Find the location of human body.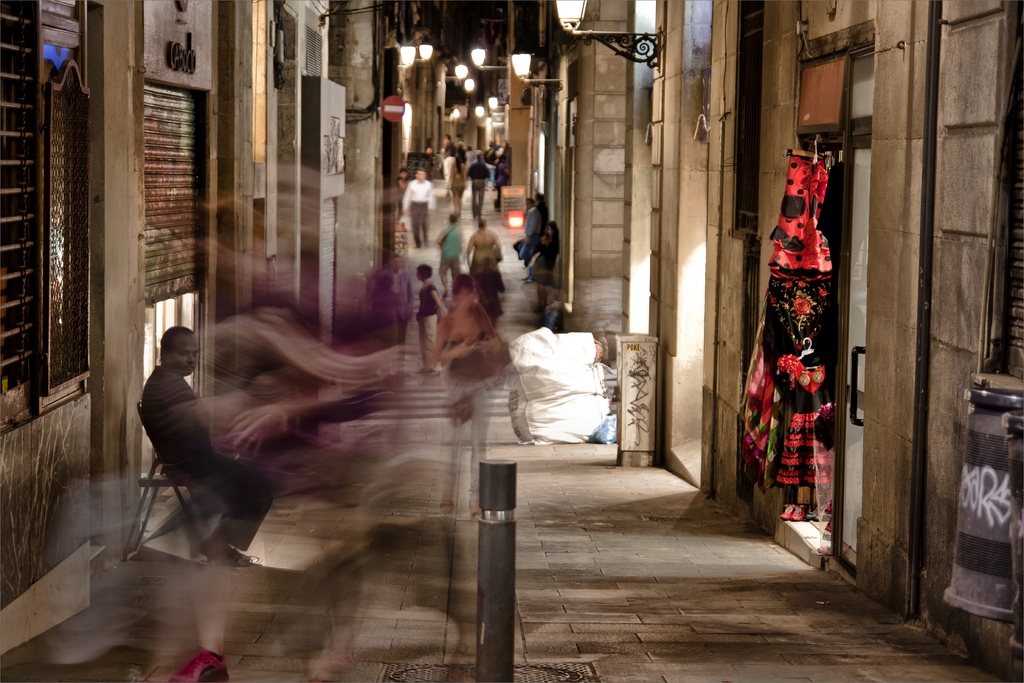
Location: x1=532 y1=218 x2=564 y2=326.
